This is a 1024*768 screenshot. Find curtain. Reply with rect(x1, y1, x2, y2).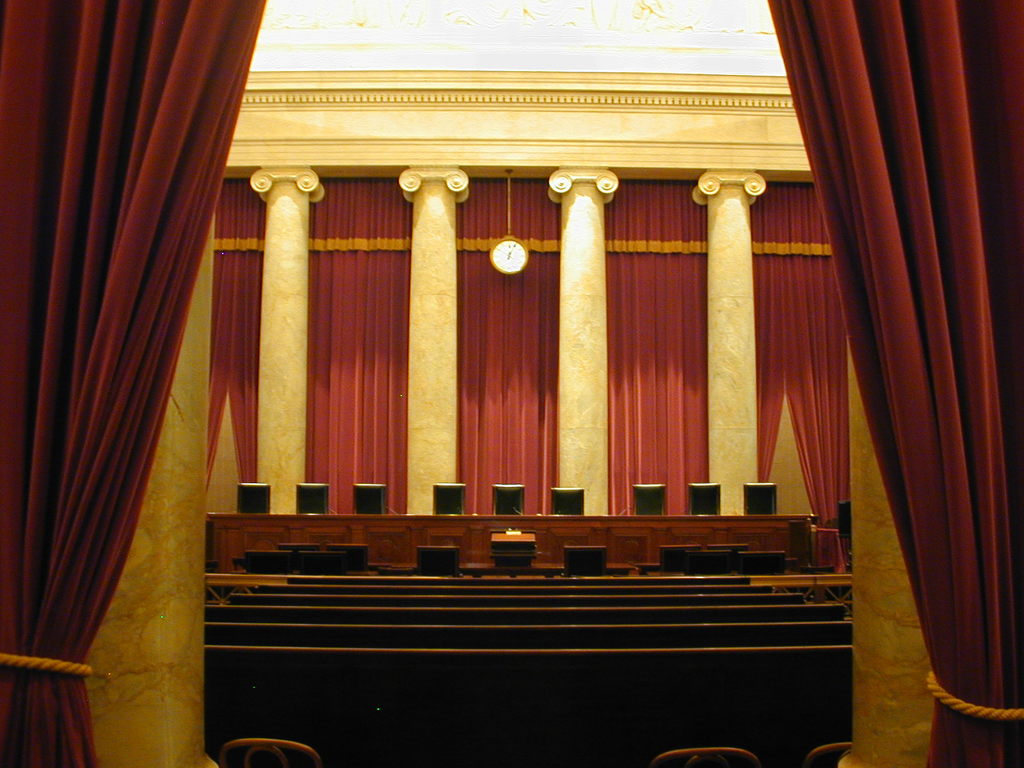
rect(207, 179, 257, 519).
